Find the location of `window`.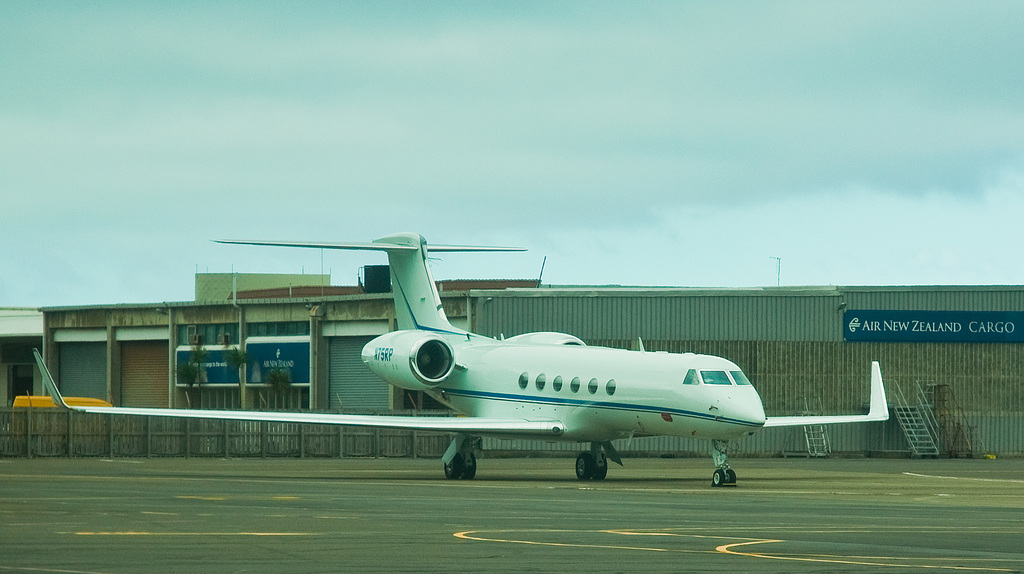
Location: l=606, t=381, r=614, b=398.
